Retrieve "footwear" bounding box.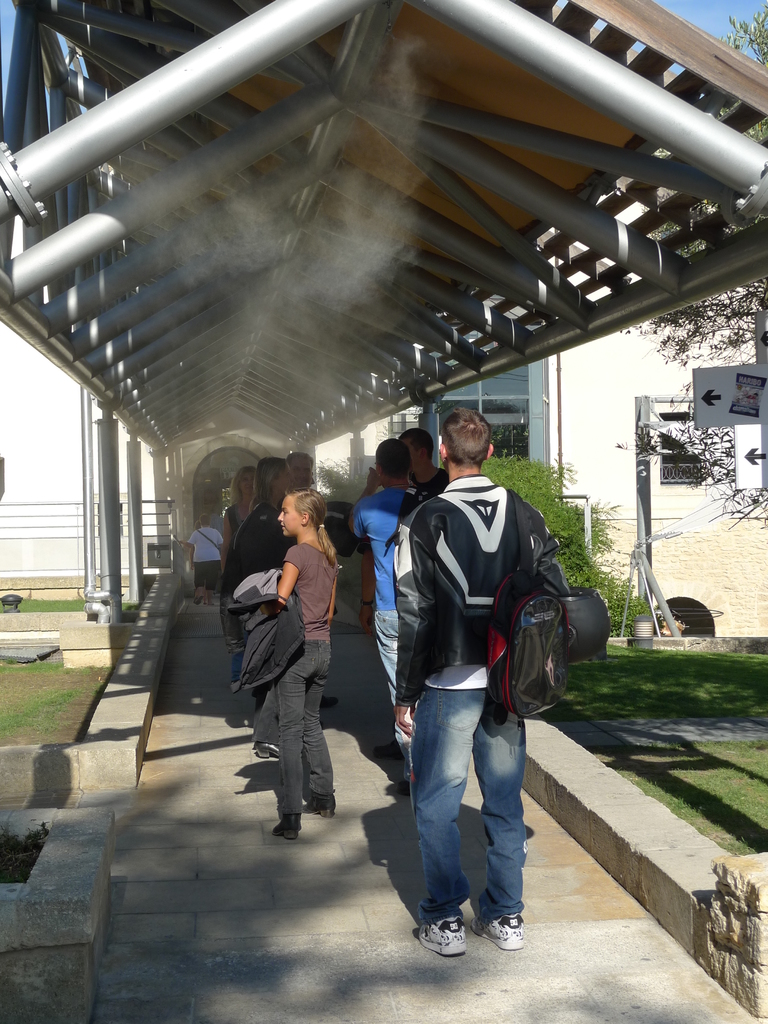
Bounding box: [276, 816, 307, 836].
